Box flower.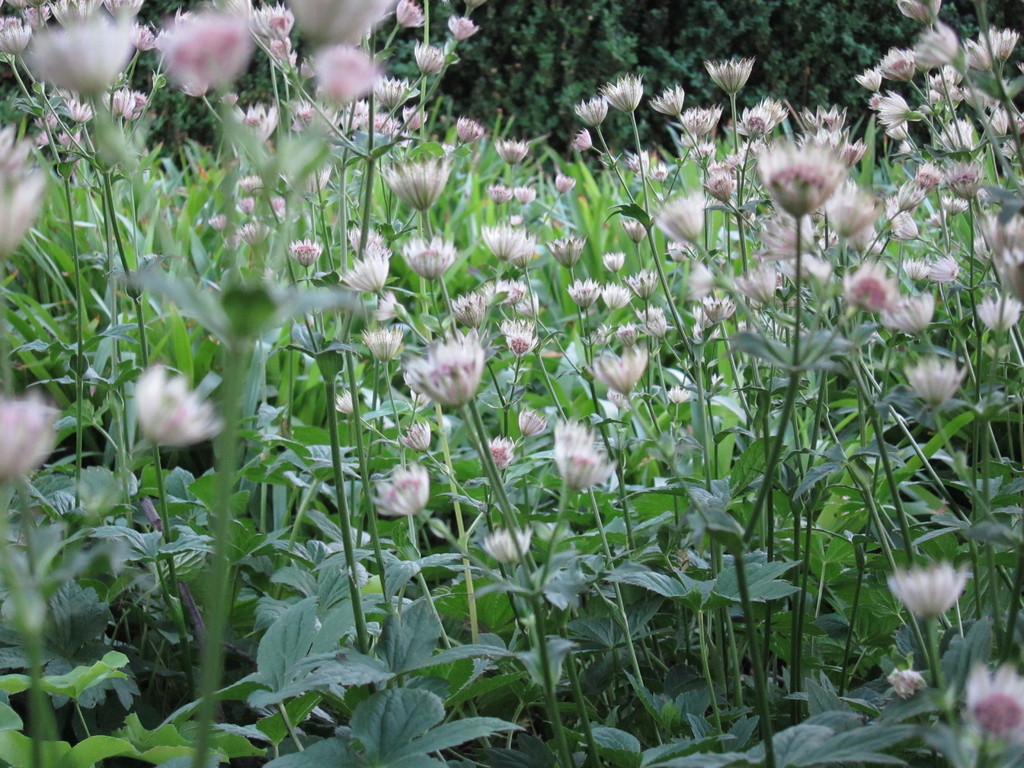
(371,156,453,212).
